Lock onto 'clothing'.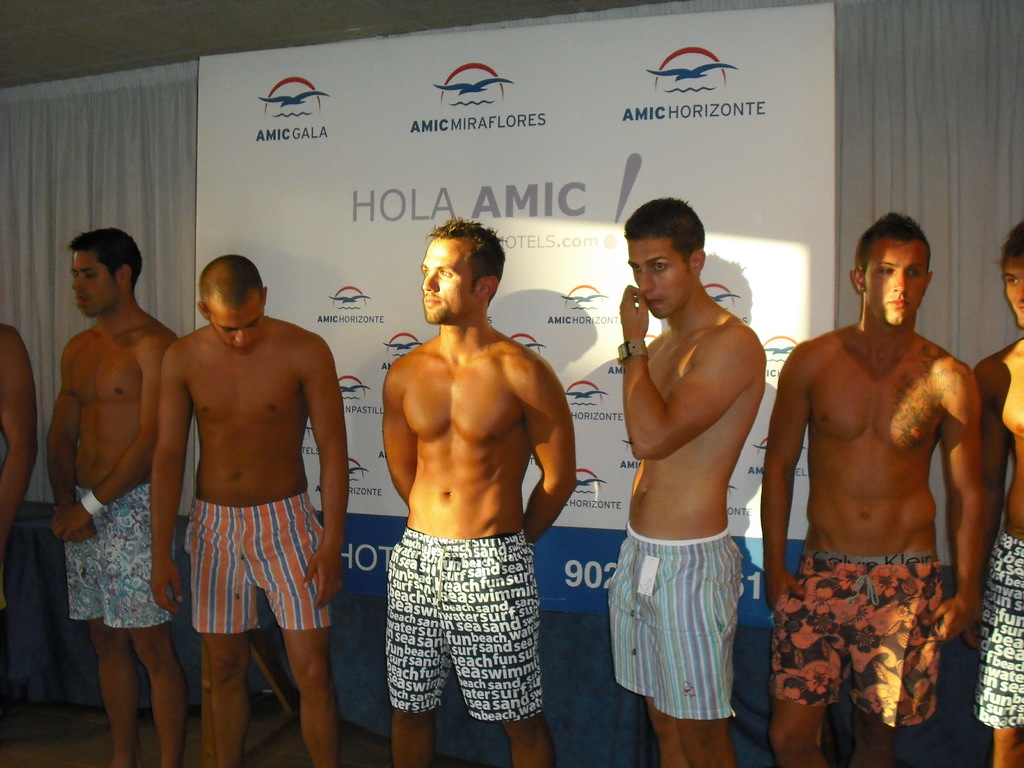
Locked: crop(66, 488, 172, 628).
